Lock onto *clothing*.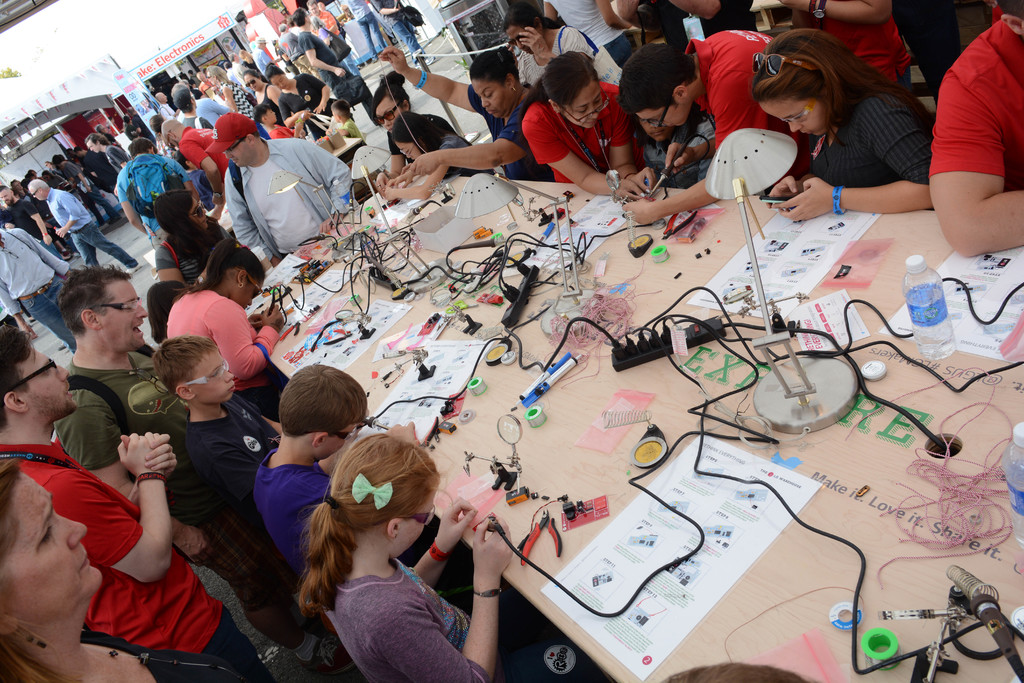
Locked: (82,629,255,680).
